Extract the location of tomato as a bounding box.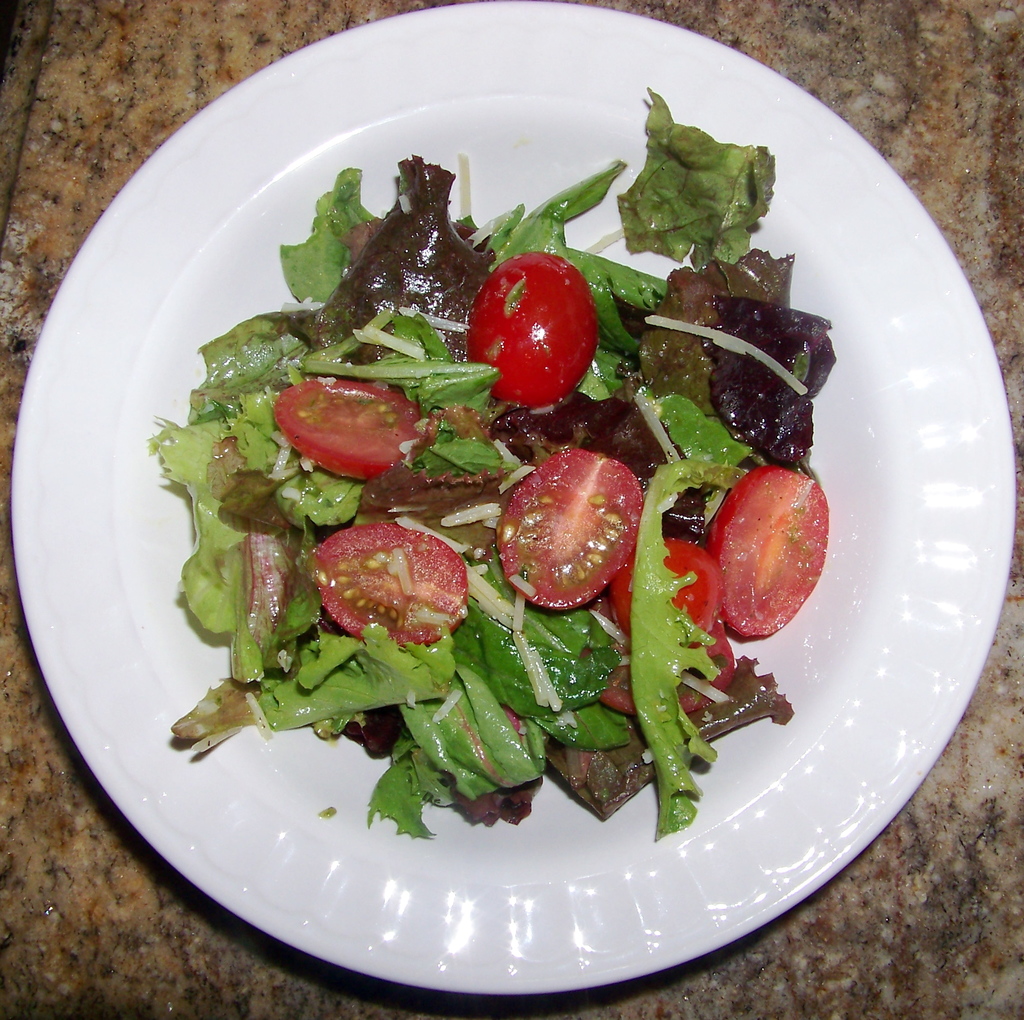
Rect(608, 540, 726, 721).
